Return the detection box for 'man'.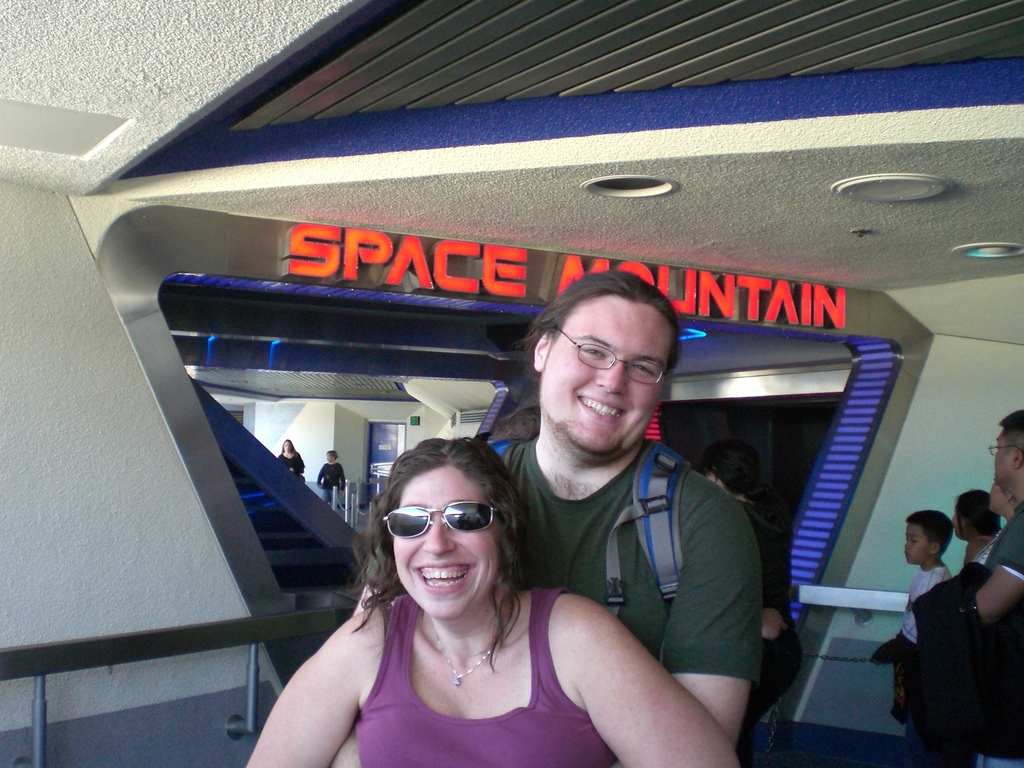
[328,266,790,741].
